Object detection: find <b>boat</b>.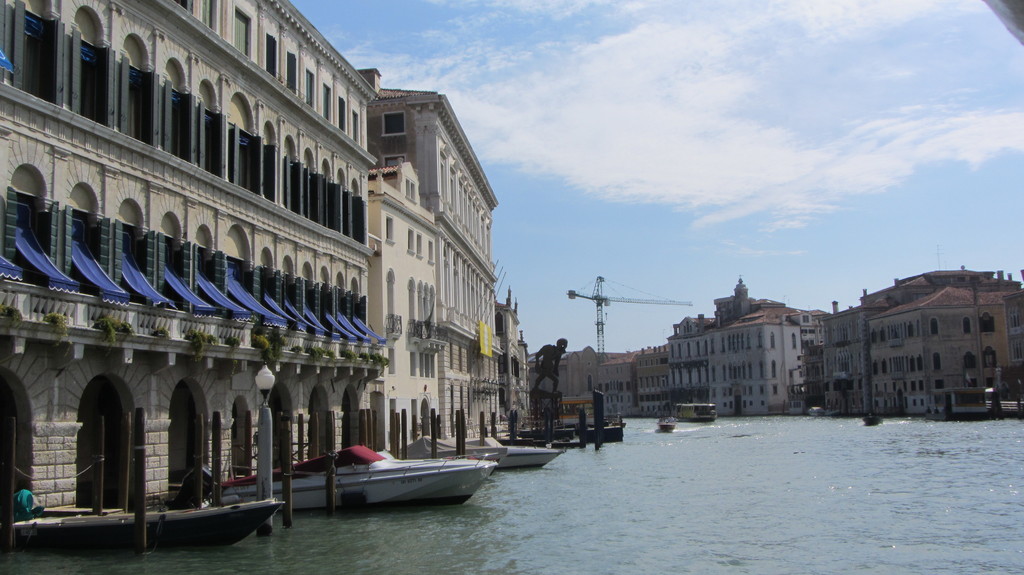
<bbox>0, 414, 291, 558</bbox>.
